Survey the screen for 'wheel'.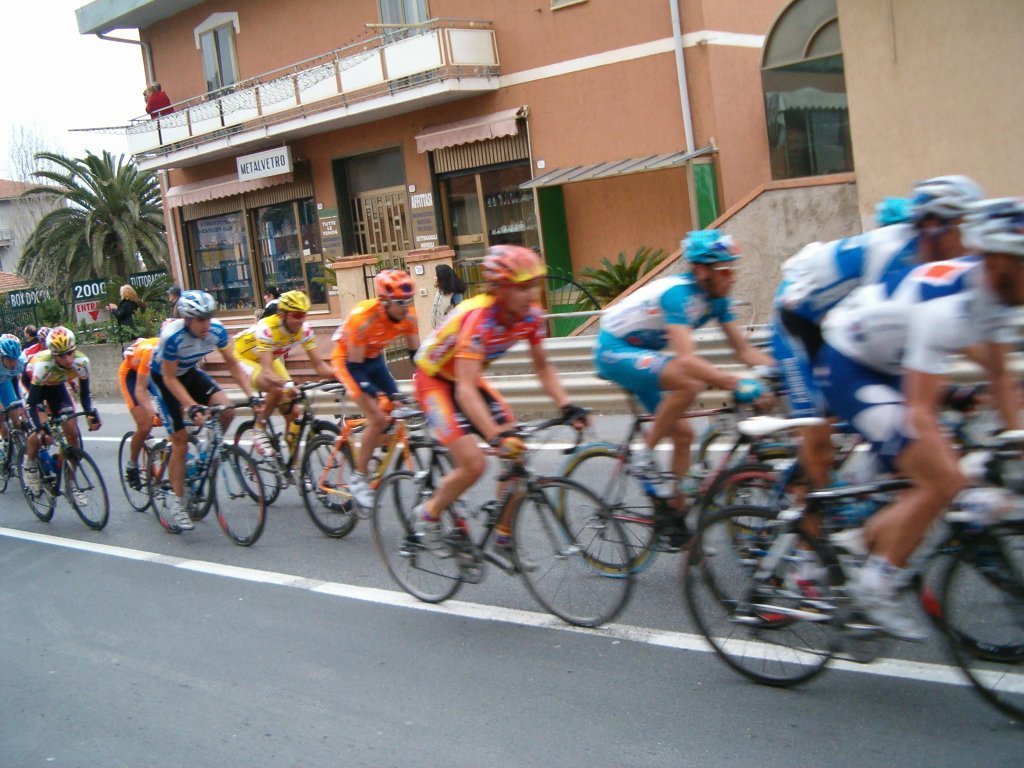
Survey found: {"left": 163, "top": 442, "right": 210, "bottom": 513}.
